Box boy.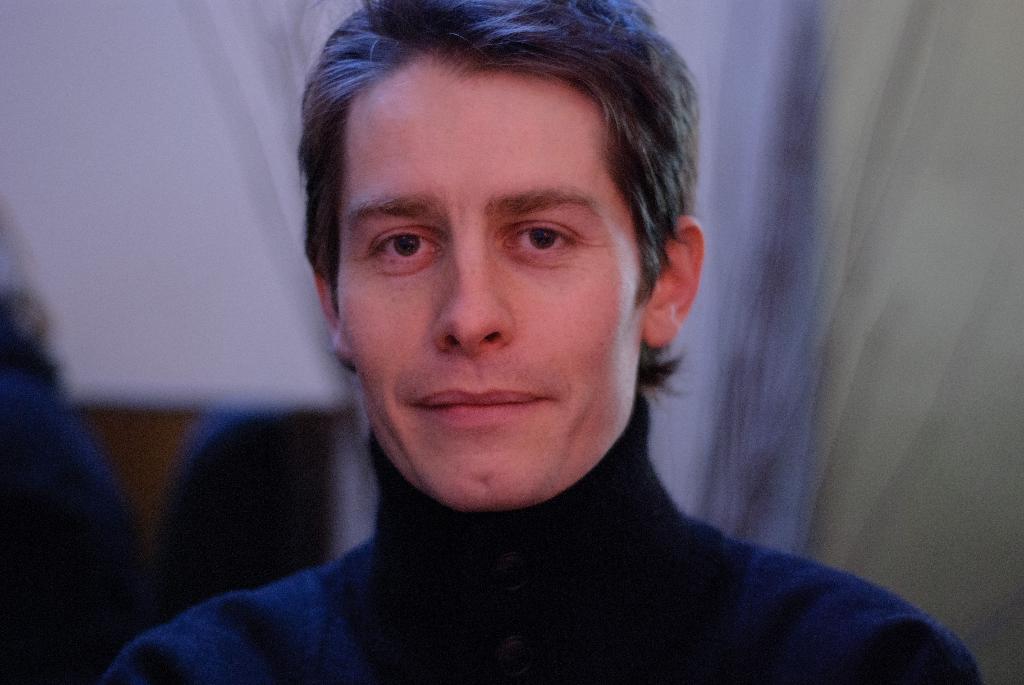
box(100, 0, 982, 684).
